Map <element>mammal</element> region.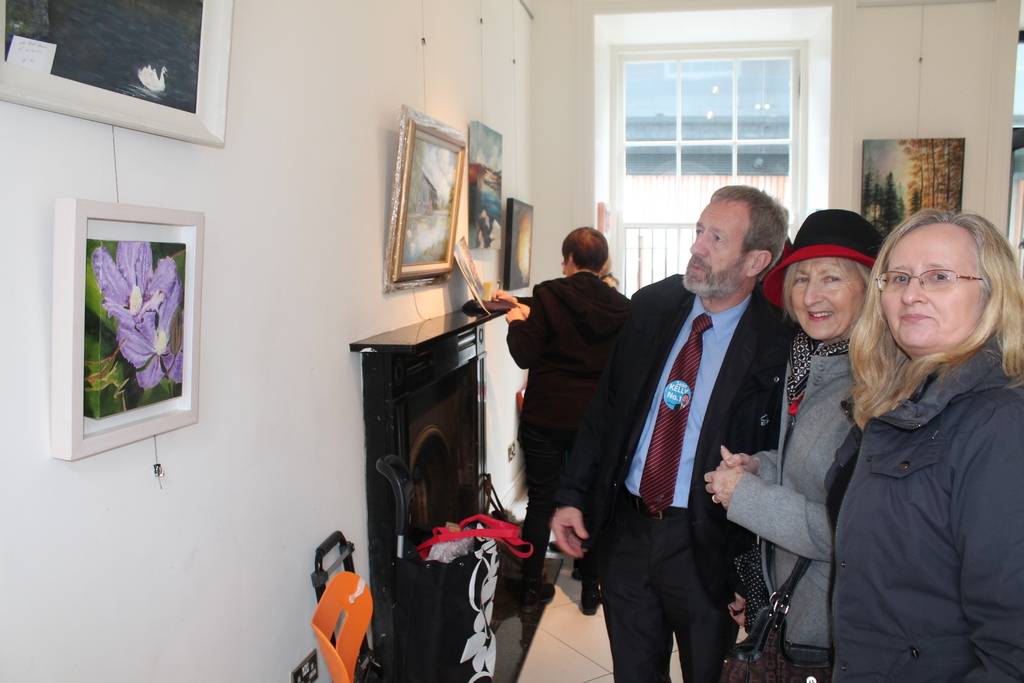
Mapped to {"x1": 609, "y1": 267, "x2": 702, "y2": 682}.
